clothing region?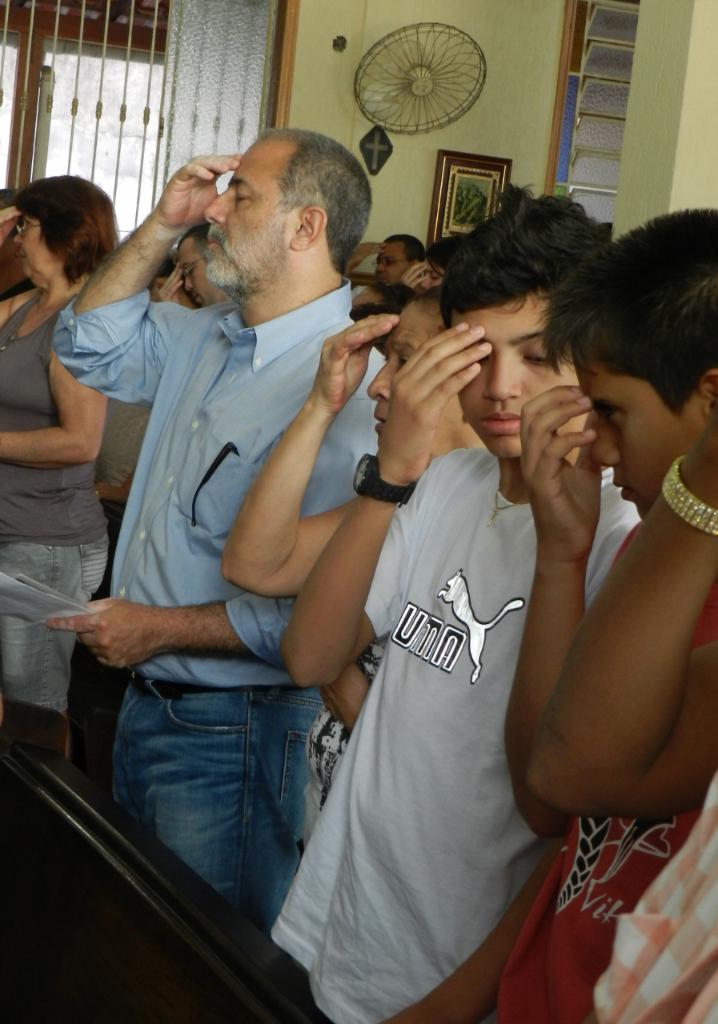
80:203:372:840
